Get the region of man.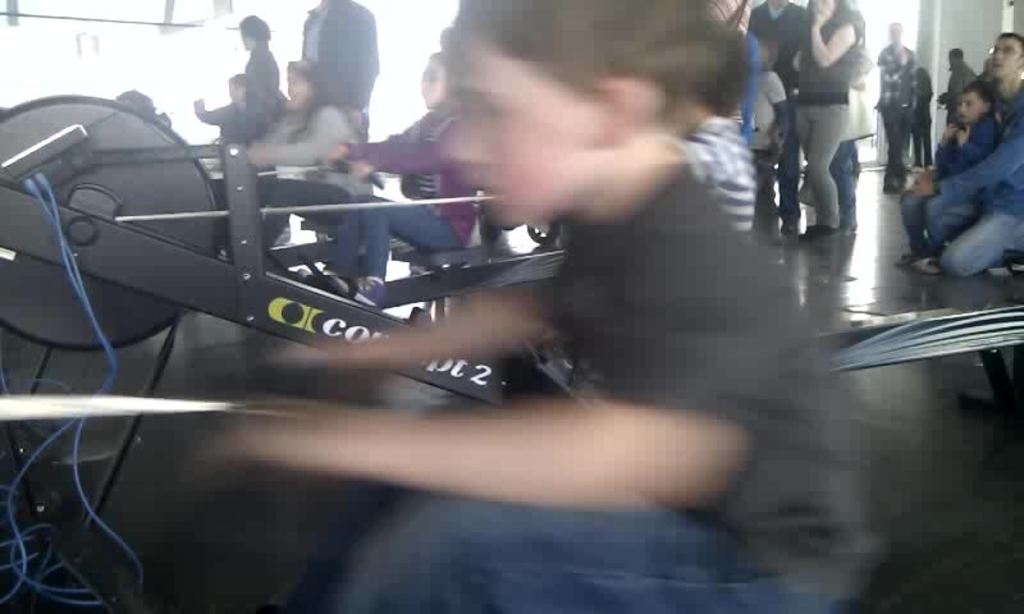
{"left": 302, "top": 0, "right": 381, "bottom": 136}.
